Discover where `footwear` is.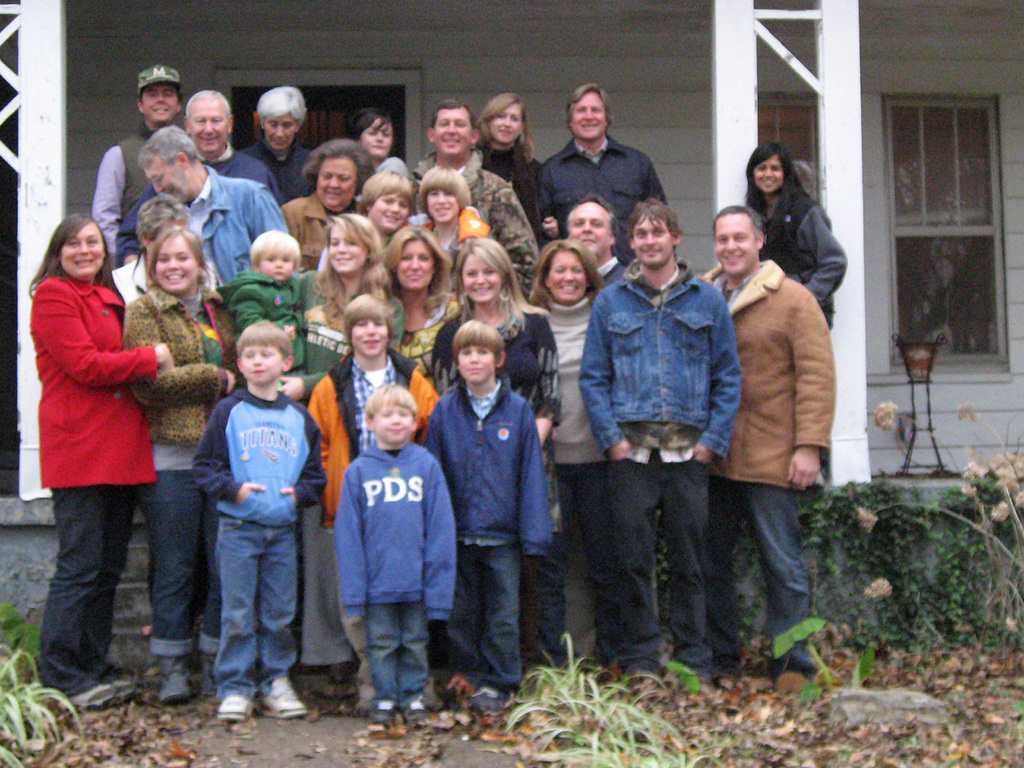
Discovered at bbox=(467, 683, 505, 715).
